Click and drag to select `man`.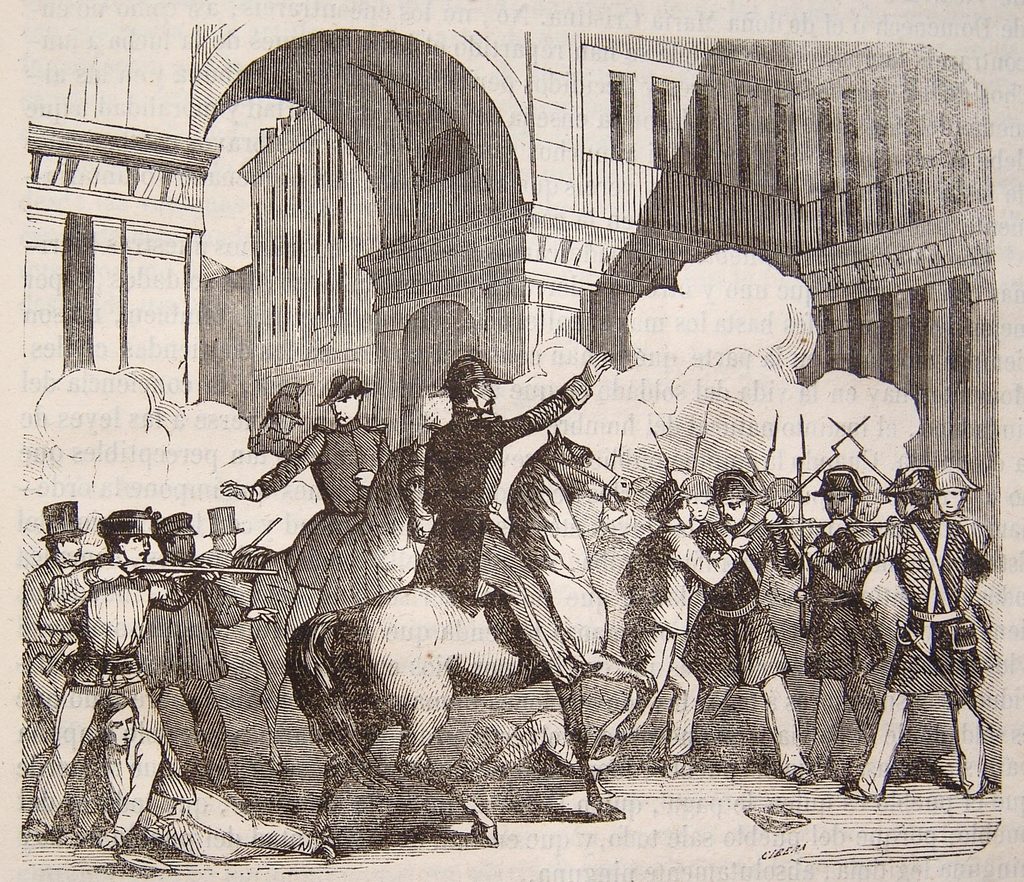
Selection: Rect(932, 466, 998, 671).
